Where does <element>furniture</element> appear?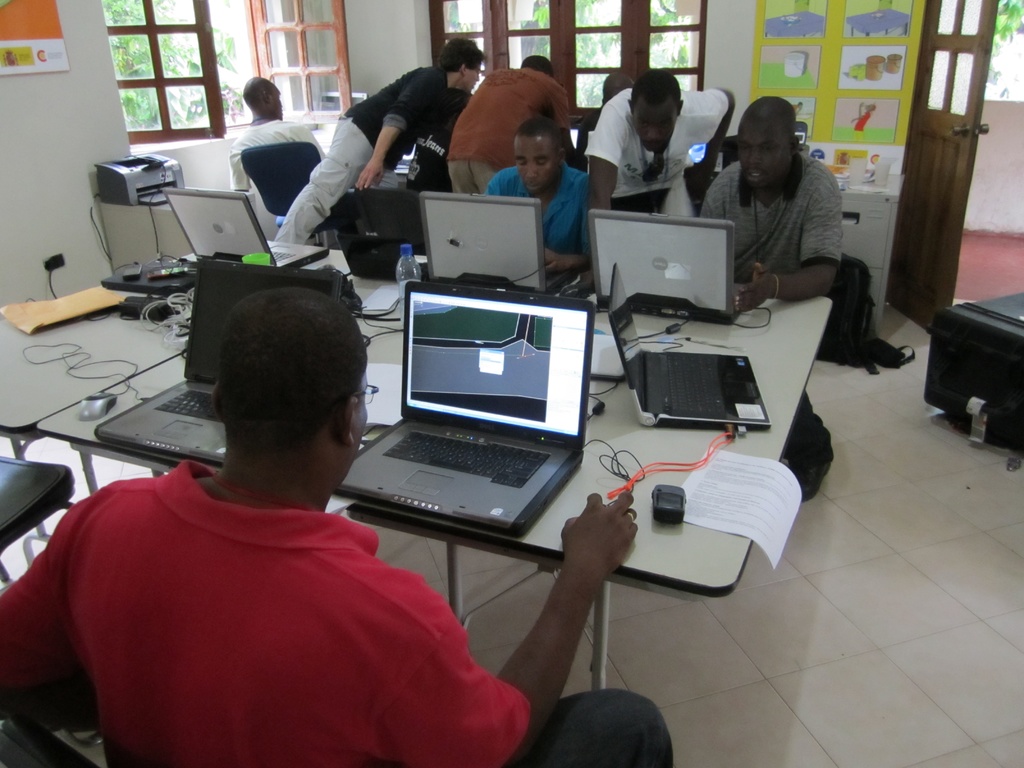
Appears at (0,237,354,464).
